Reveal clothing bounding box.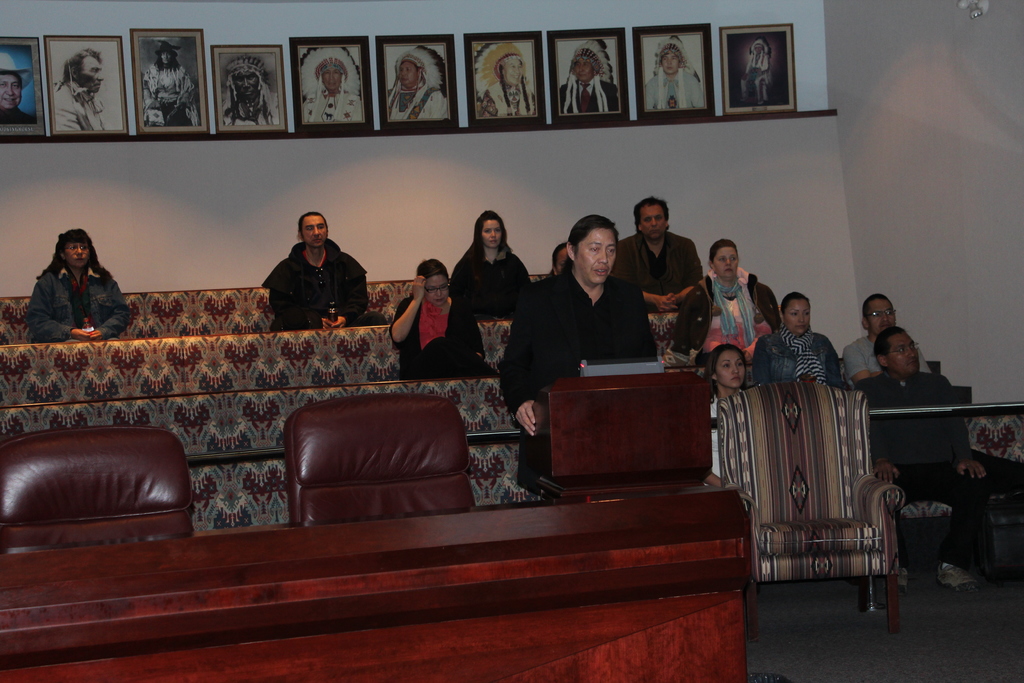
Revealed: Rect(645, 69, 703, 106).
